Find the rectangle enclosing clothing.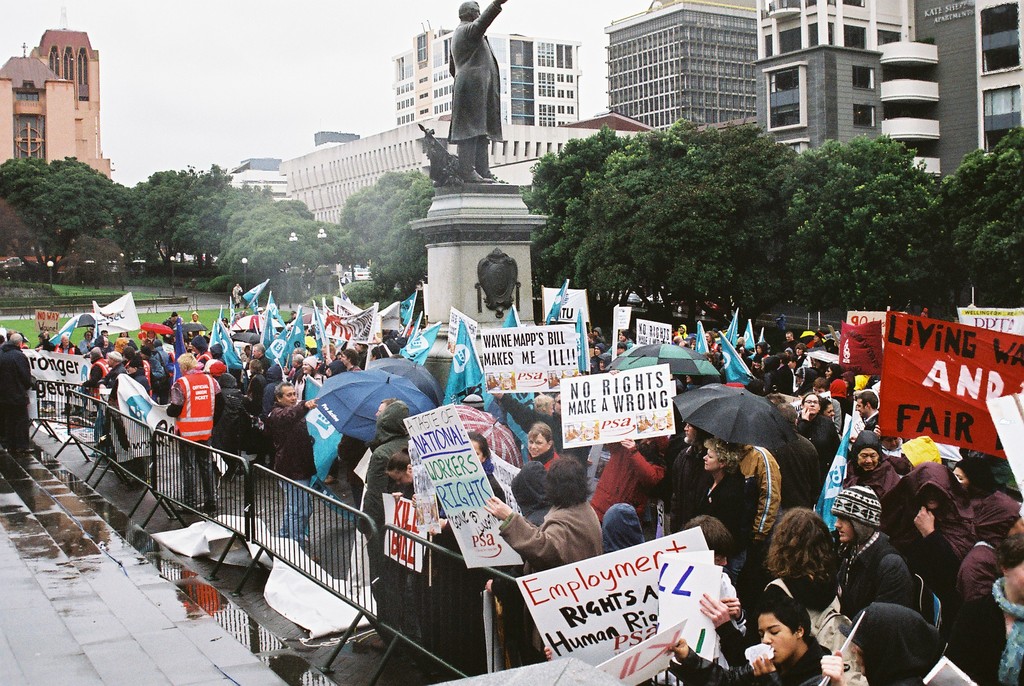
x1=182, y1=315, x2=217, y2=345.
